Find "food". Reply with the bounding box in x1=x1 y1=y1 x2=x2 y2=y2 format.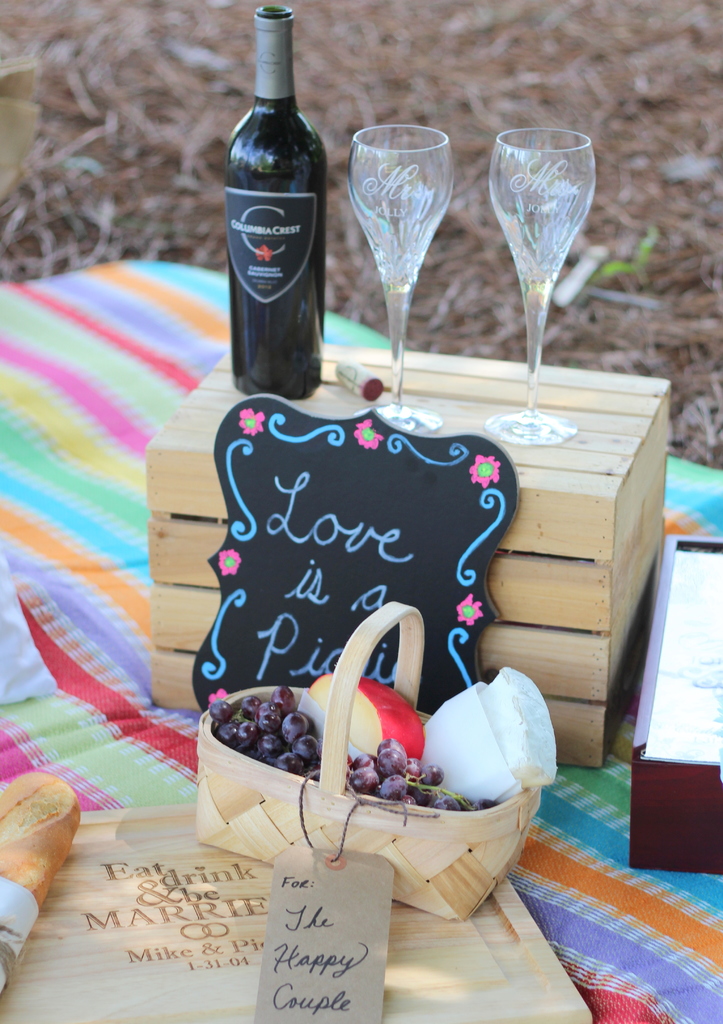
x1=303 y1=671 x2=427 y2=758.
